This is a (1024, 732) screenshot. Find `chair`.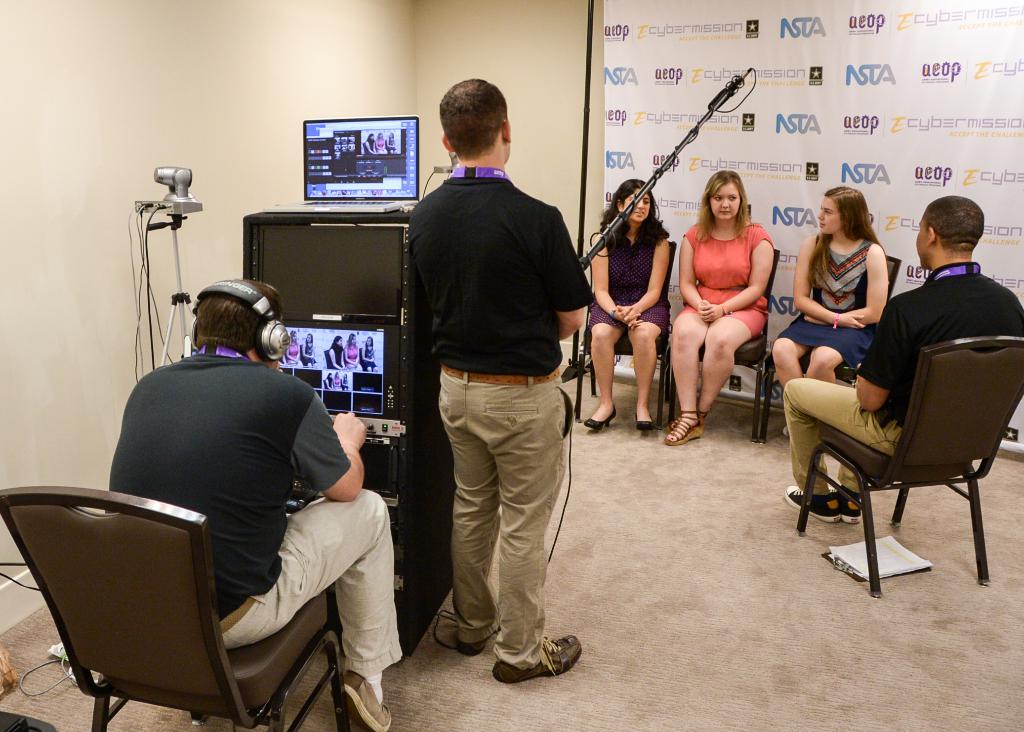
Bounding box: box=[763, 254, 899, 446].
